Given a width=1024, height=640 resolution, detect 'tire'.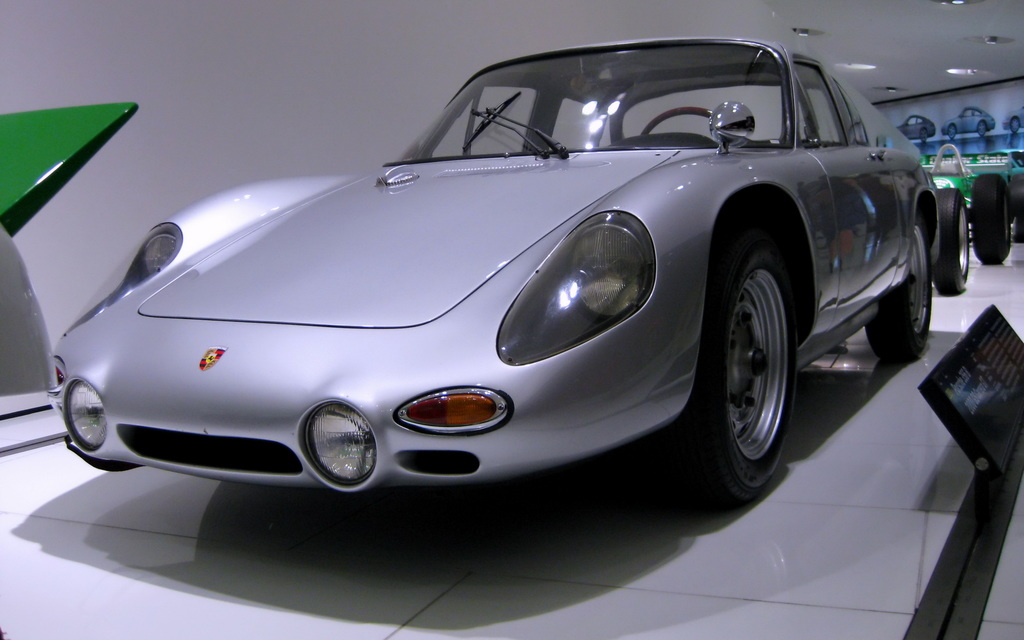
locate(935, 189, 968, 296).
